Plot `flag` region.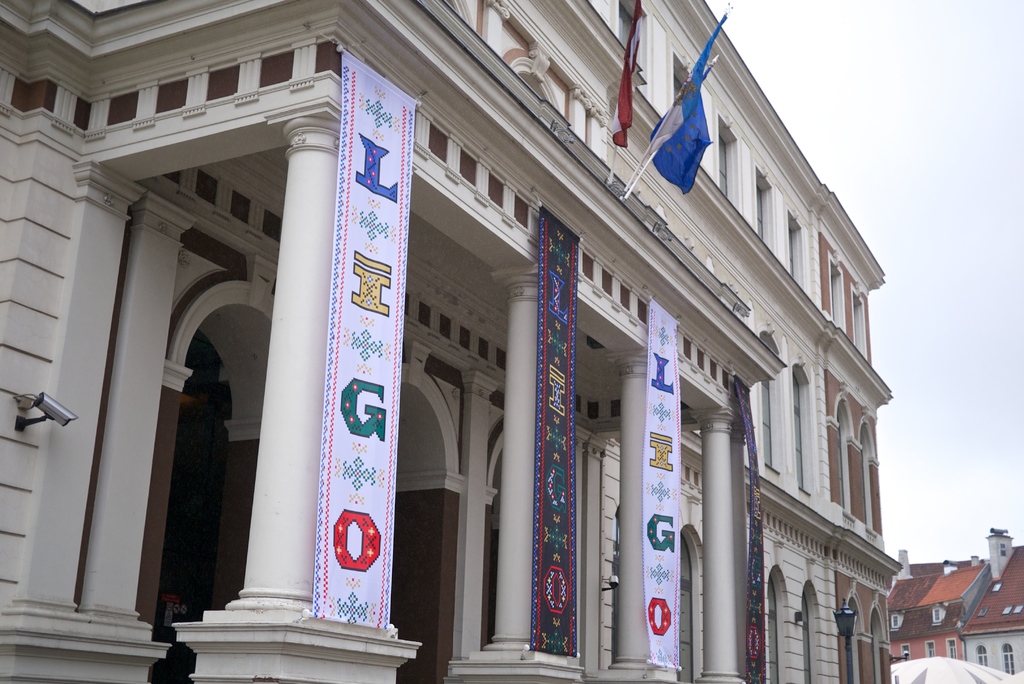
Plotted at 612/0/641/151.
